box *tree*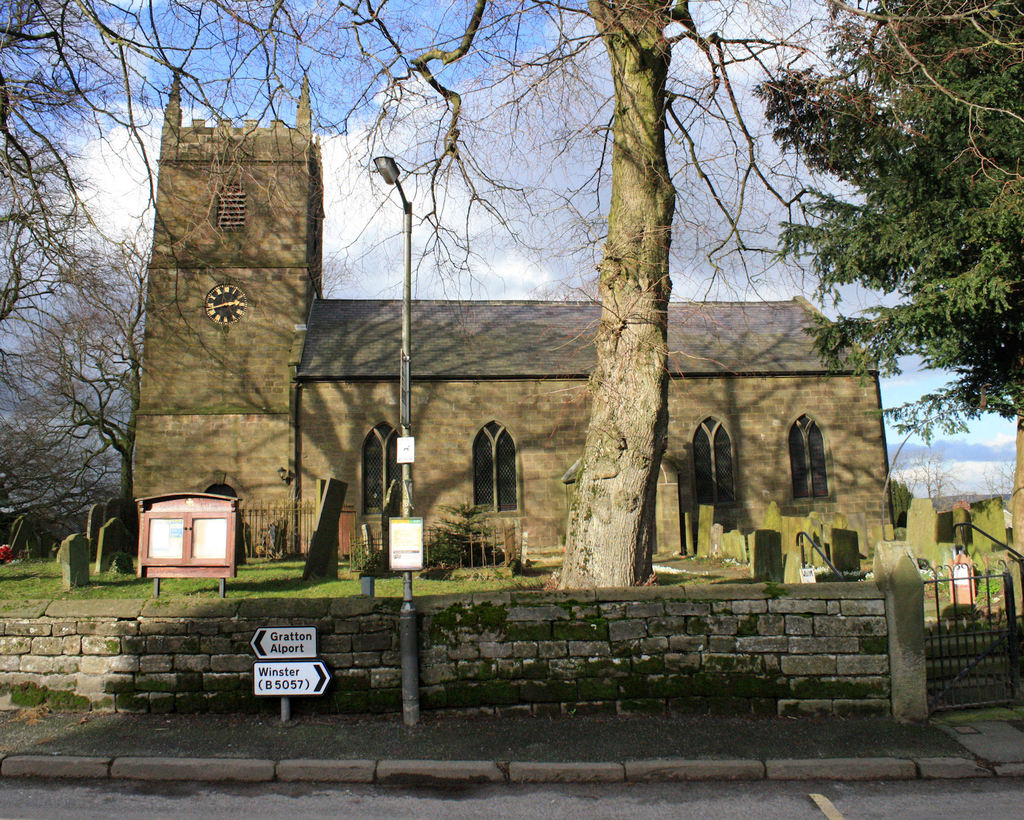
<box>0,0,836,601</box>
